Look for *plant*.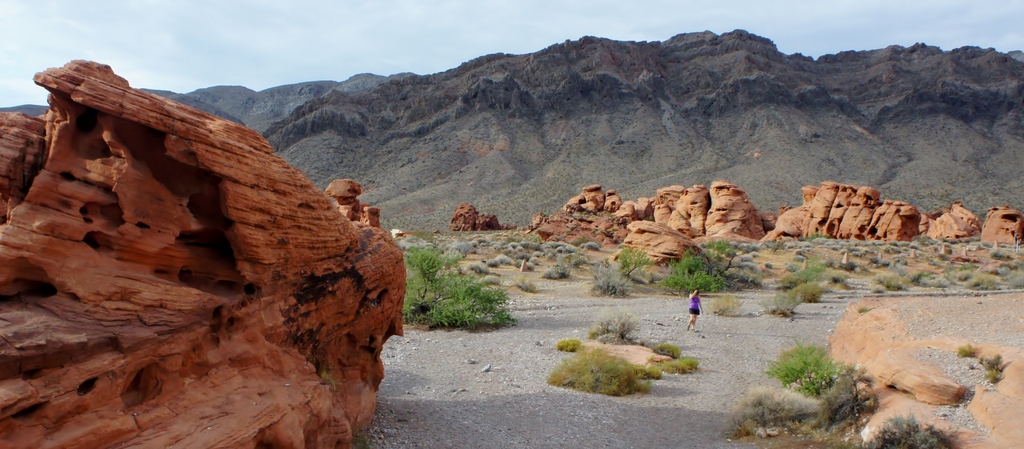
Found: 792,225,829,242.
